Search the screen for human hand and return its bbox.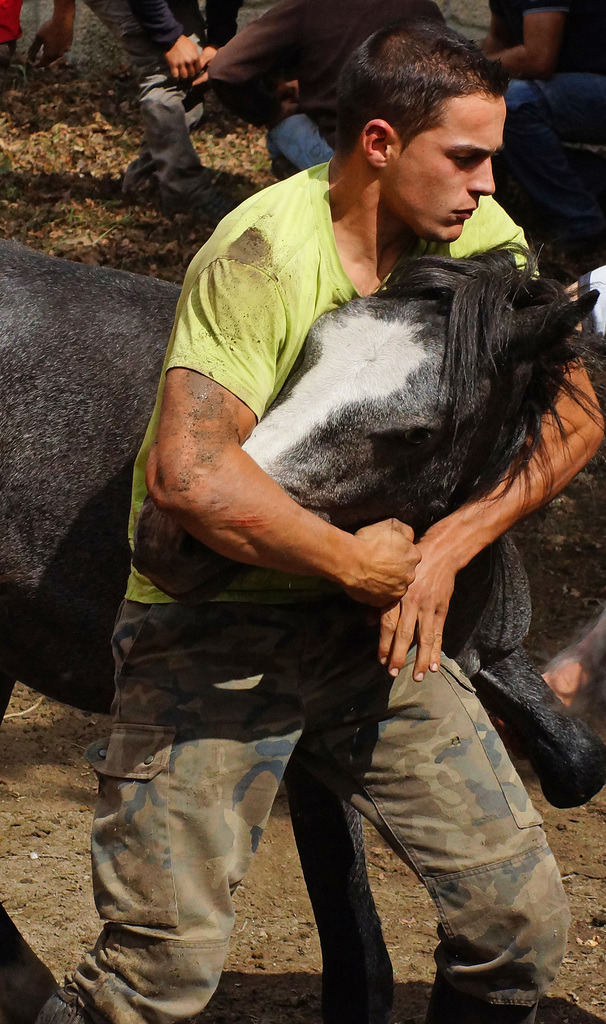
Found: BBox(189, 49, 221, 89).
